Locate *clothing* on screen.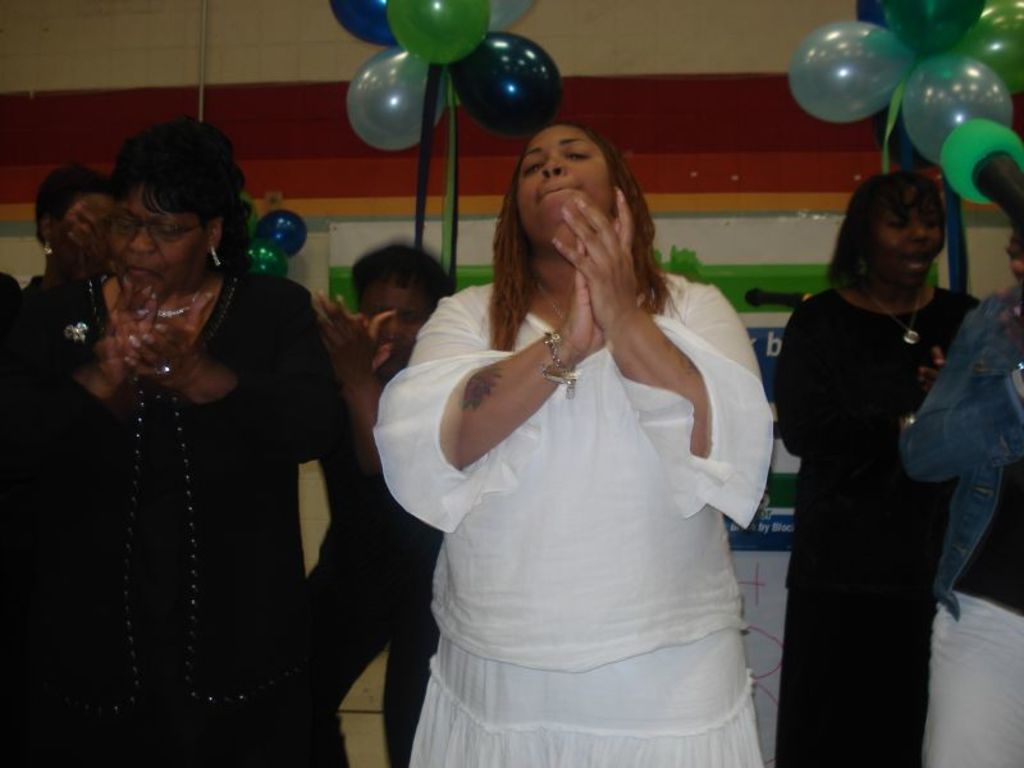
On screen at box=[0, 273, 46, 346].
